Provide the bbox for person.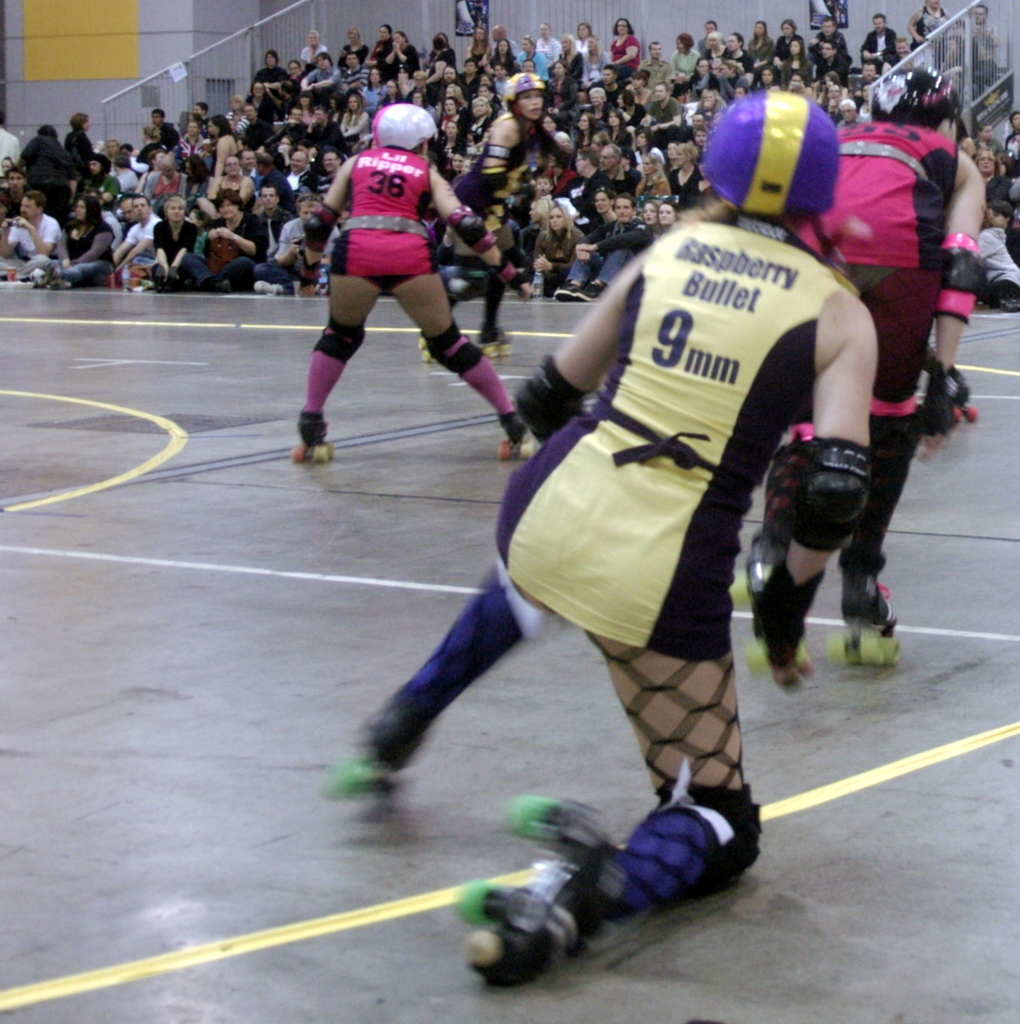
<region>292, 99, 538, 448</region>.
